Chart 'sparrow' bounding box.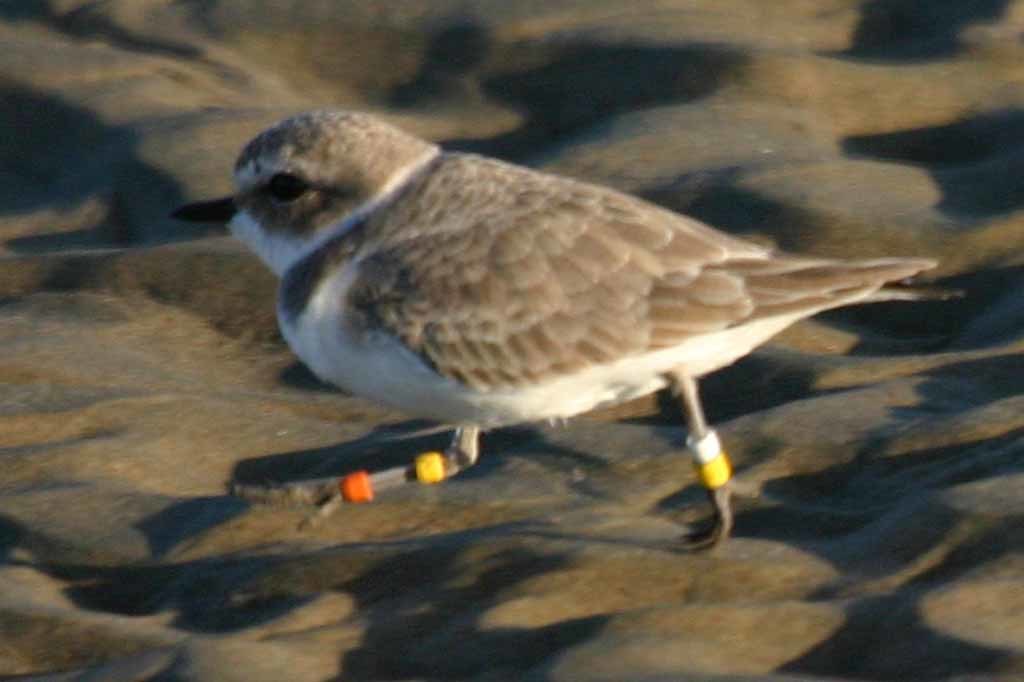
Charted: (169,104,936,552).
